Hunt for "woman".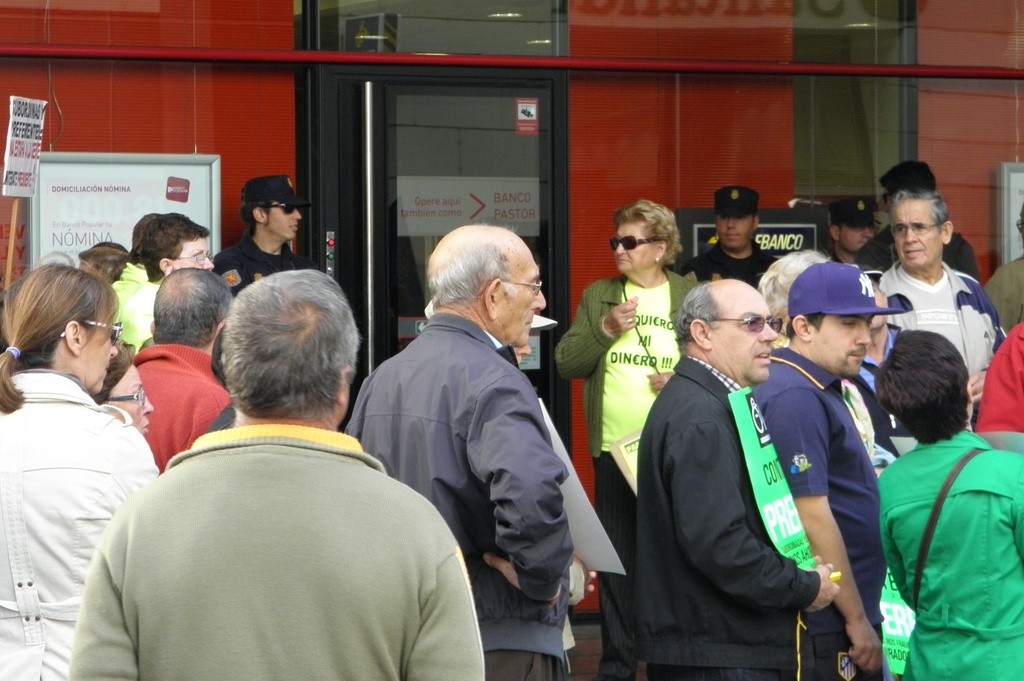
Hunted down at (x1=550, y1=198, x2=700, y2=680).
